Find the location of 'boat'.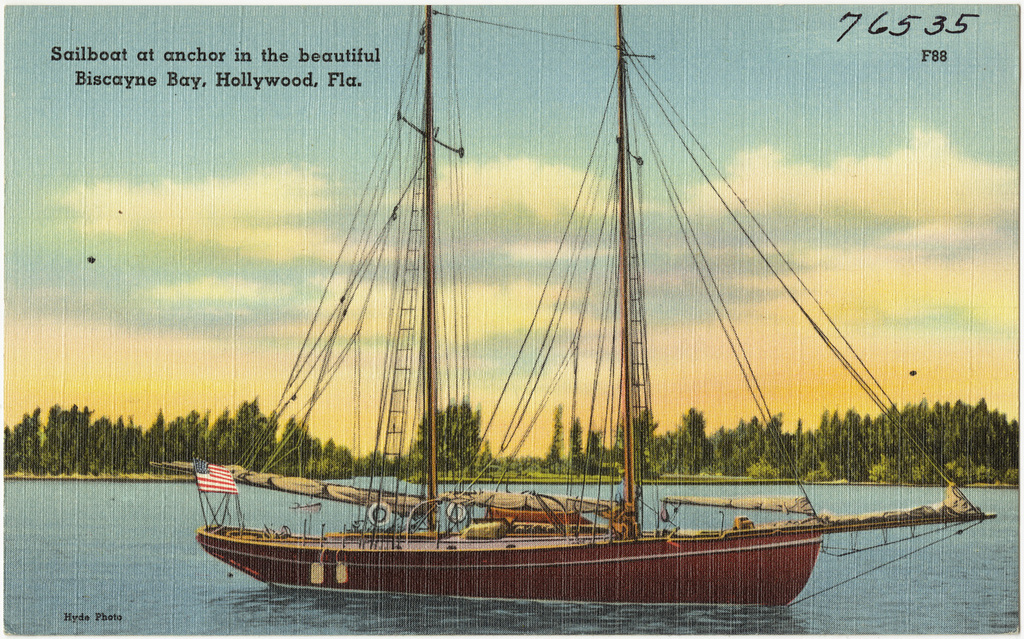
Location: (x1=194, y1=40, x2=1023, y2=611).
